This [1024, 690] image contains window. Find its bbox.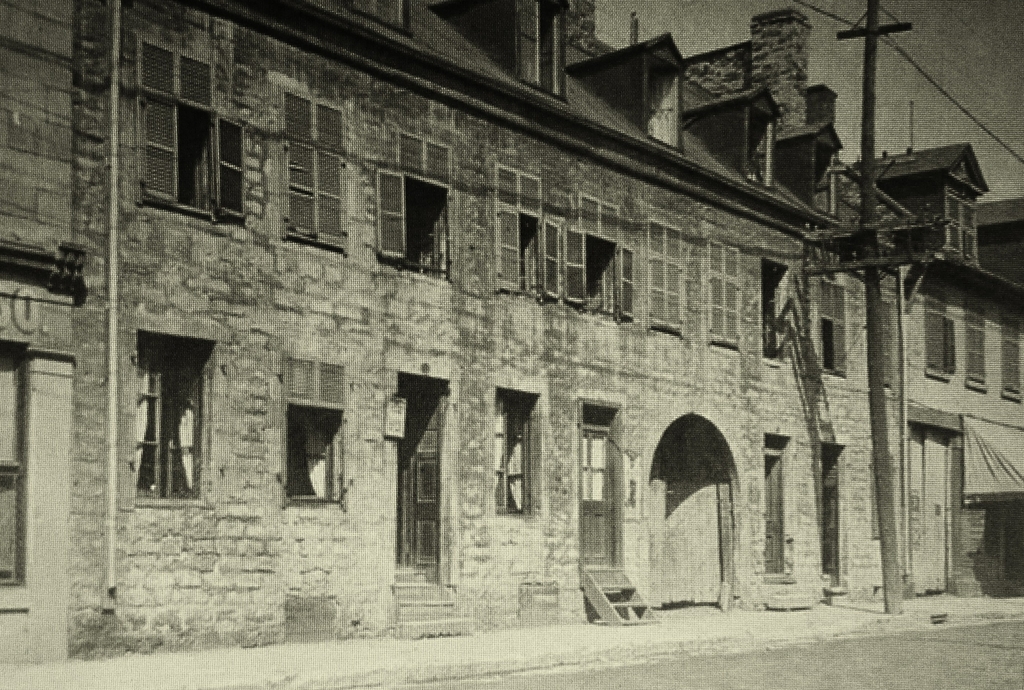
<box>558,192,637,322</box>.
